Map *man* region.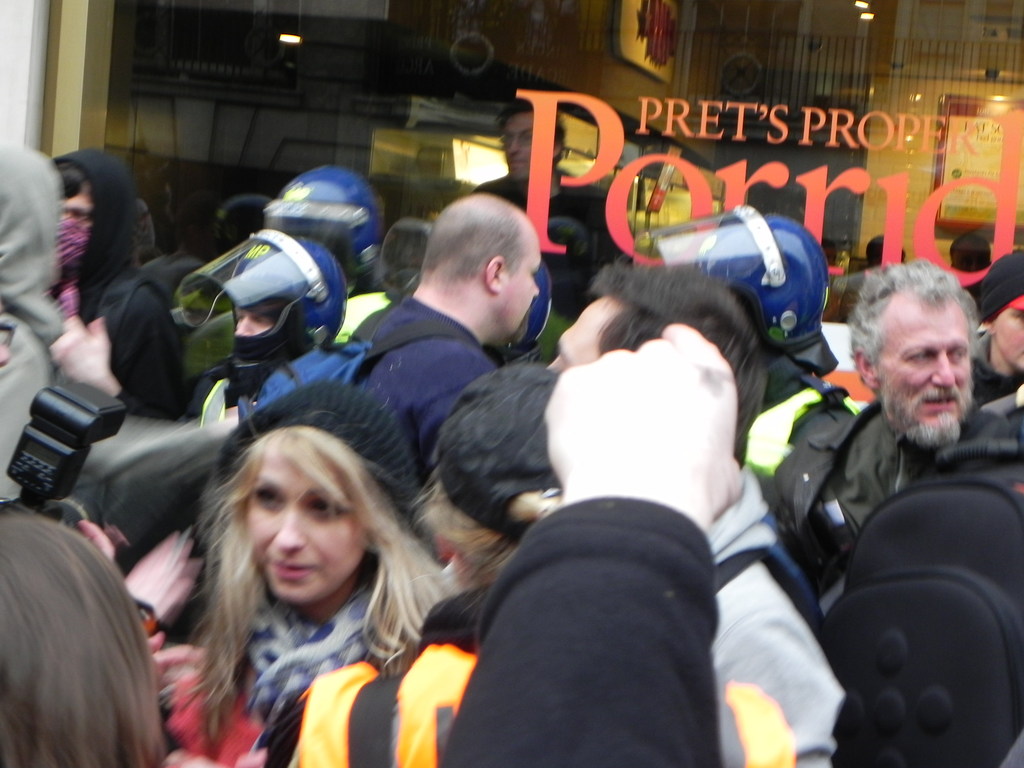
Mapped to locate(201, 228, 349, 424).
